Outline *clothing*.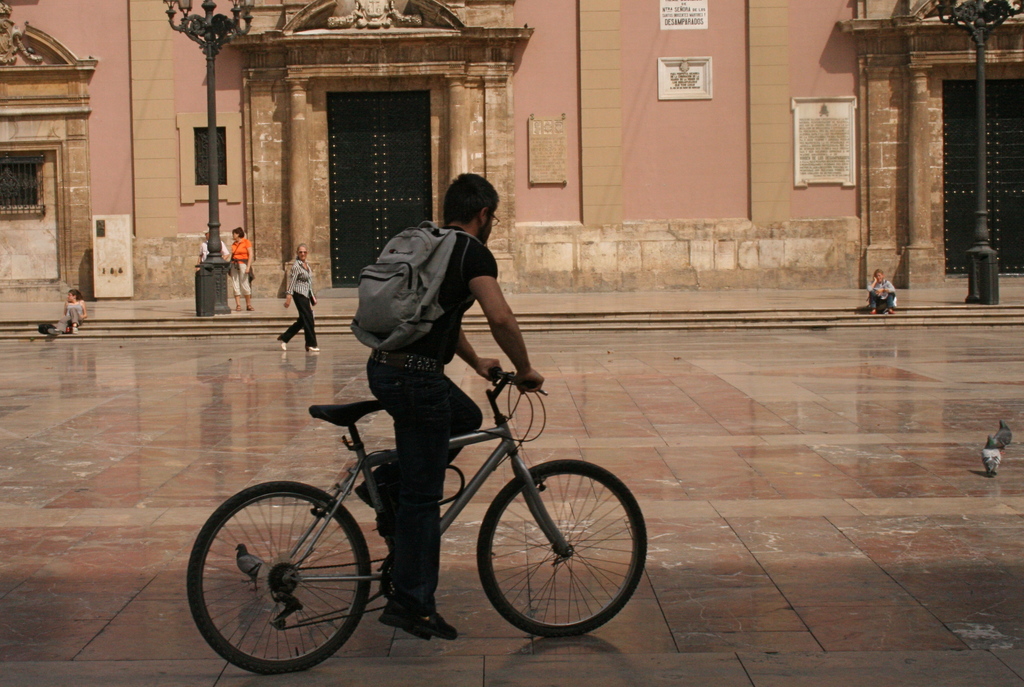
Outline: bbox=(868, 274, 897, 312).
